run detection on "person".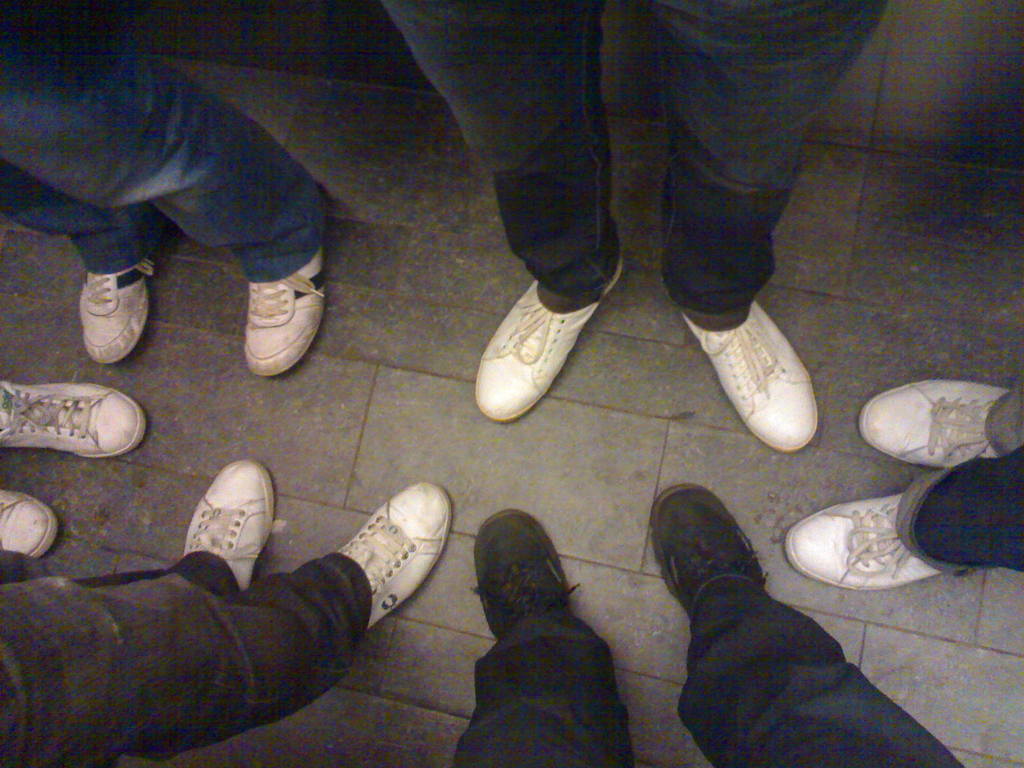
Result: [0, 452, 448, 764].
